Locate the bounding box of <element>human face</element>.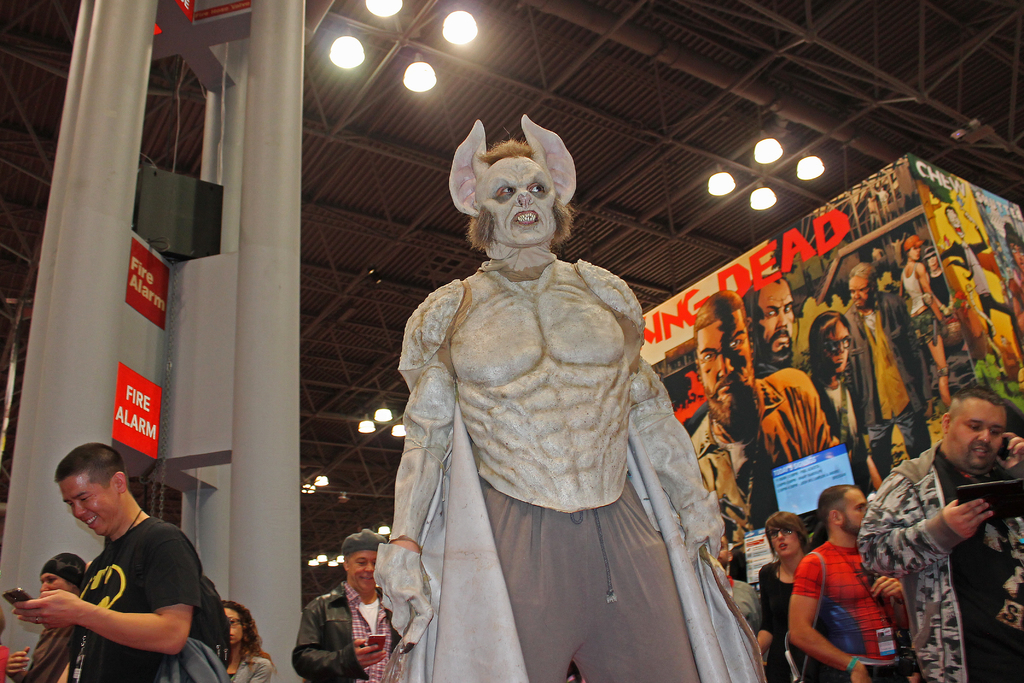
Bounding box: locate(947, 210, 964, 236).
